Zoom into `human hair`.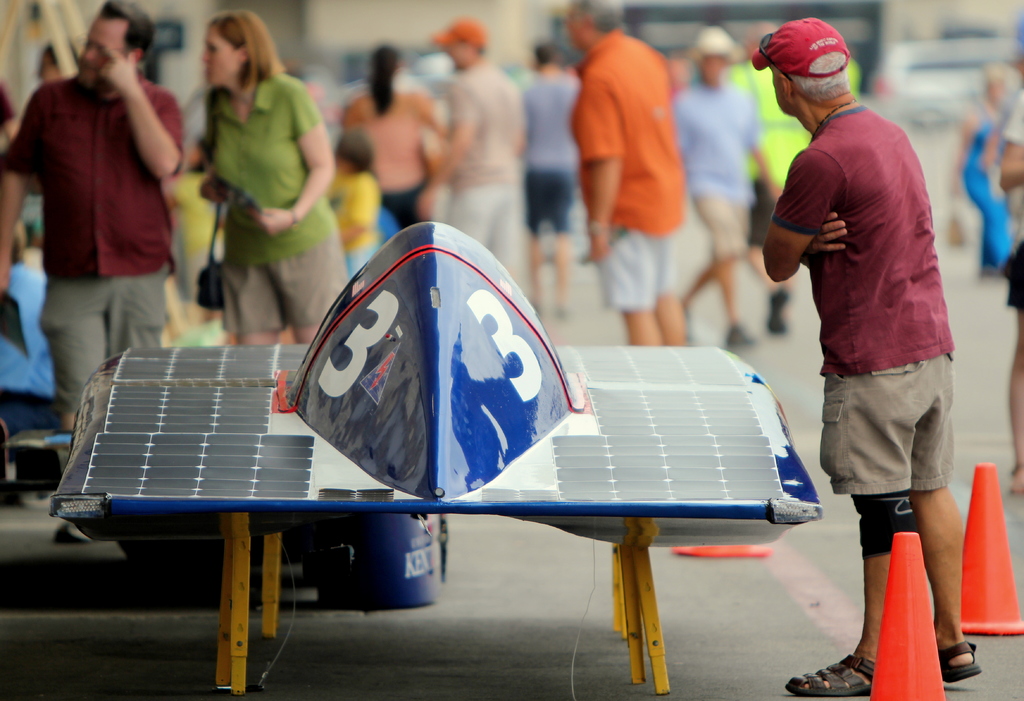
Zoom target: [367, 45, 396, 117].
